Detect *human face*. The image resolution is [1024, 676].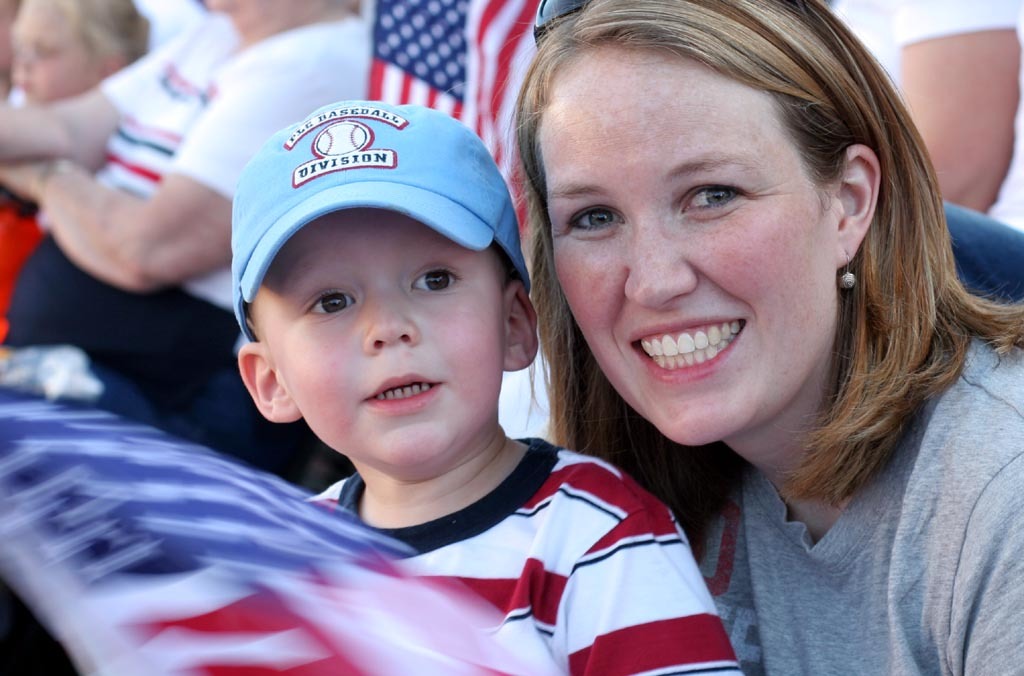
x1=278 y1=214 x2=497 y2=471.
